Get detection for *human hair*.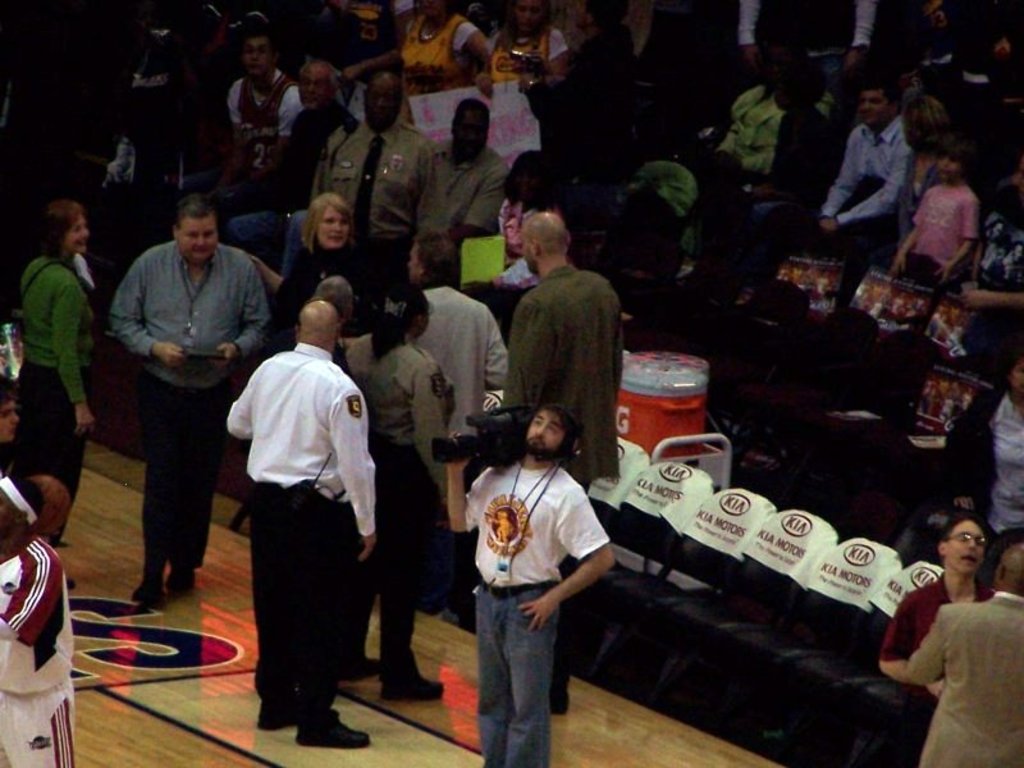
Detection: 177 191 224 219.
